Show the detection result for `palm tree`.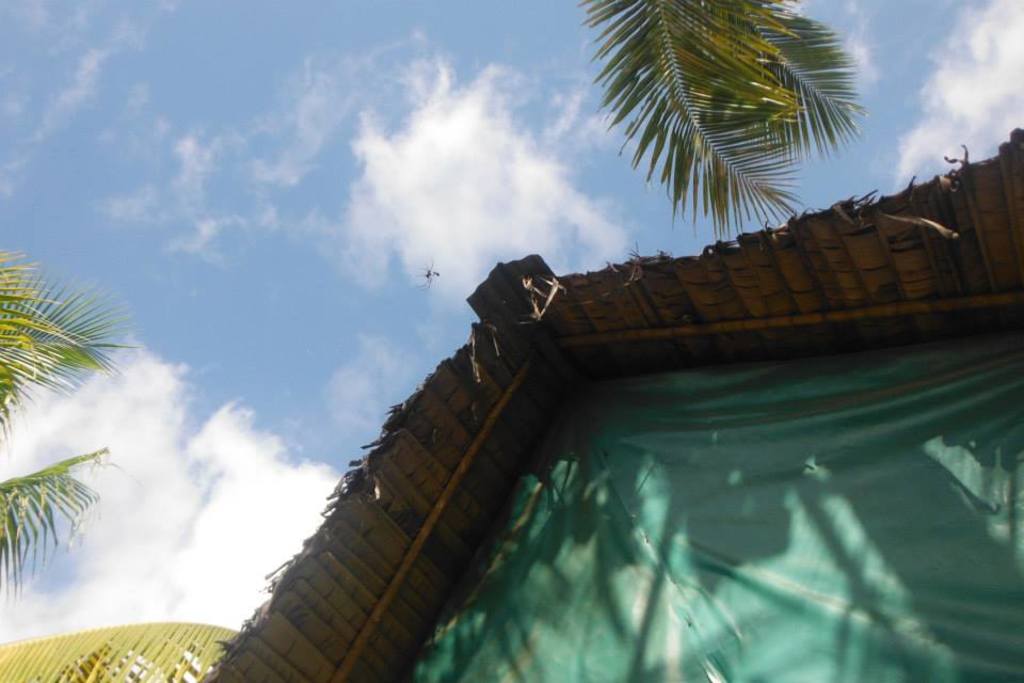
(x1=13, y1=269, x2=137, y2=600).
